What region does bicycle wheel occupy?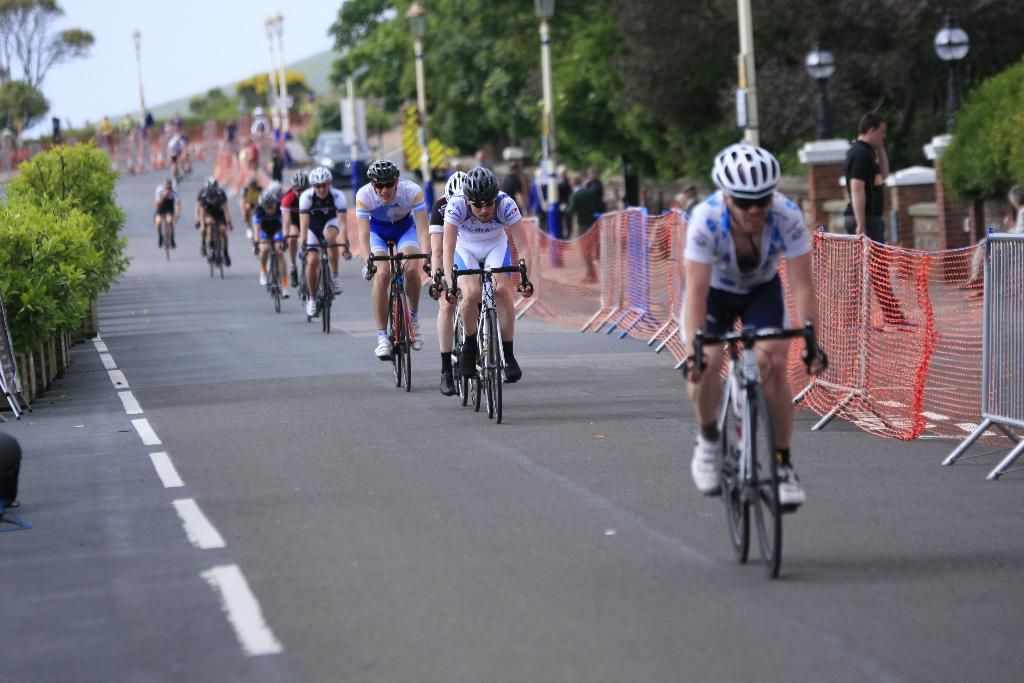
<box>388,299,394,383</box>.
